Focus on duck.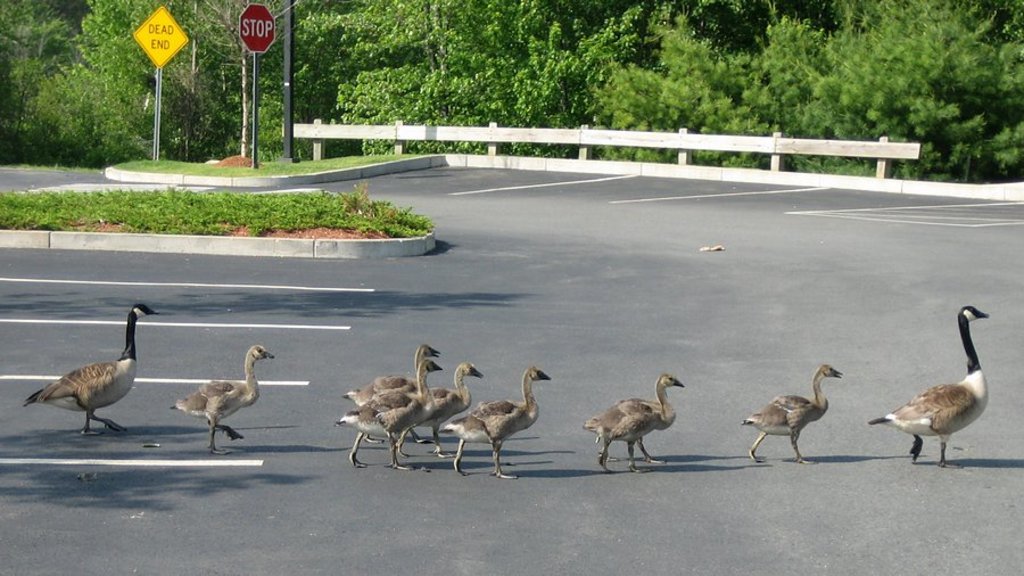
Focused at 344, 339, 445, 456.
